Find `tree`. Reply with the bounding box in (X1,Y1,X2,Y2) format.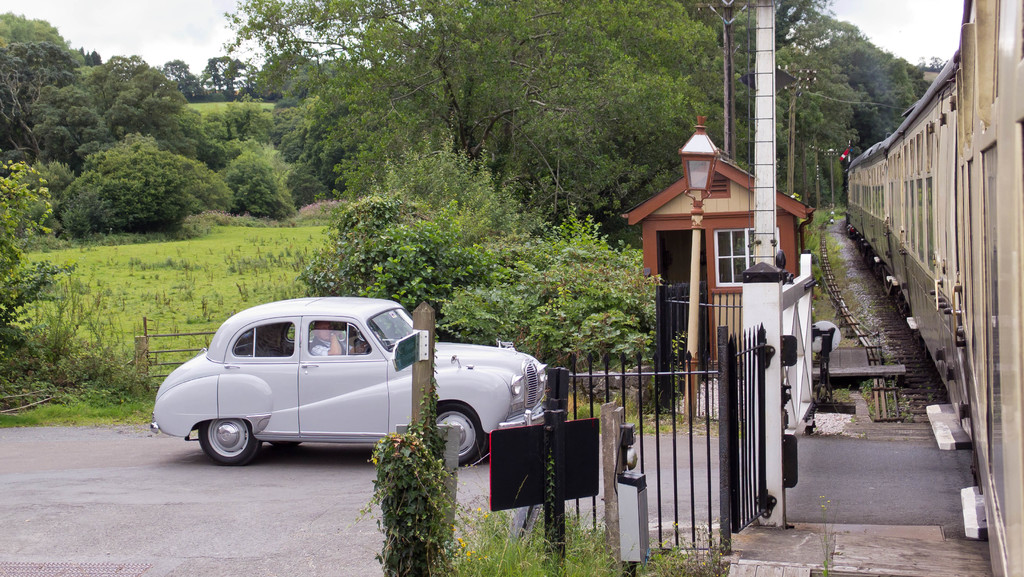
(207,58,258,104).
